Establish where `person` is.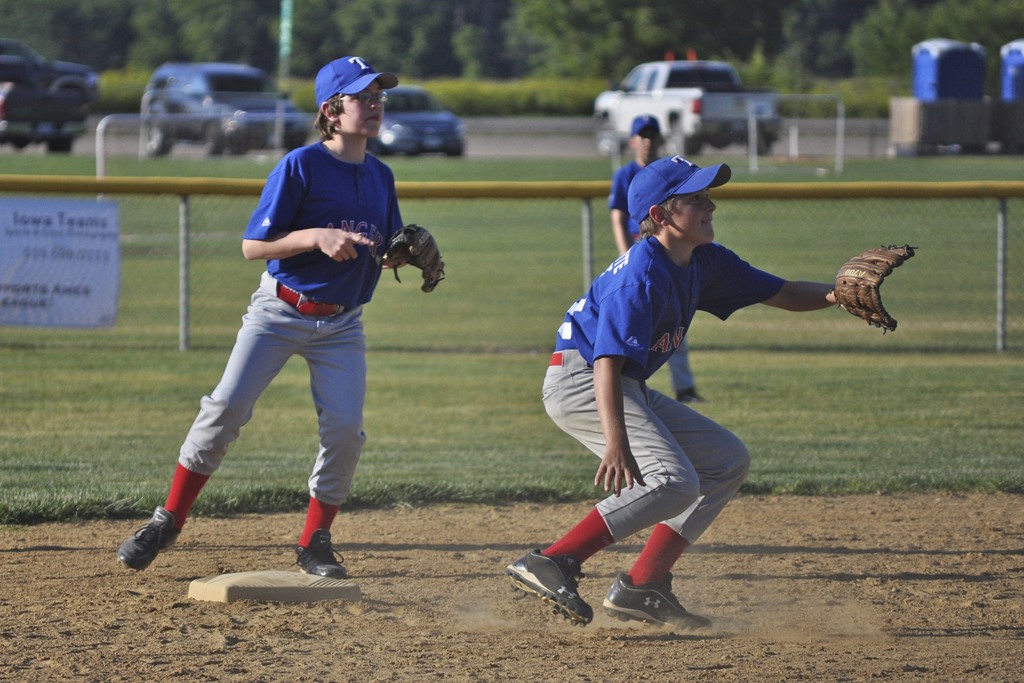
Established at locate(502, 155, 921, 630).
